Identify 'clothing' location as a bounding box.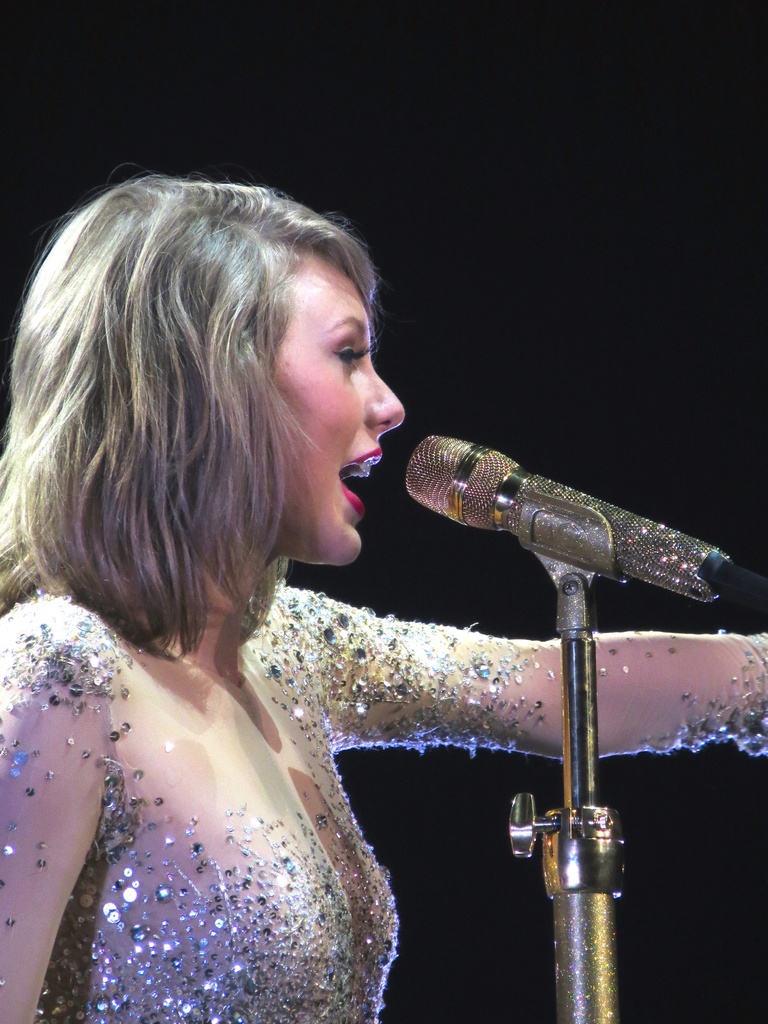
crop(0, 588, 767, 1023).
